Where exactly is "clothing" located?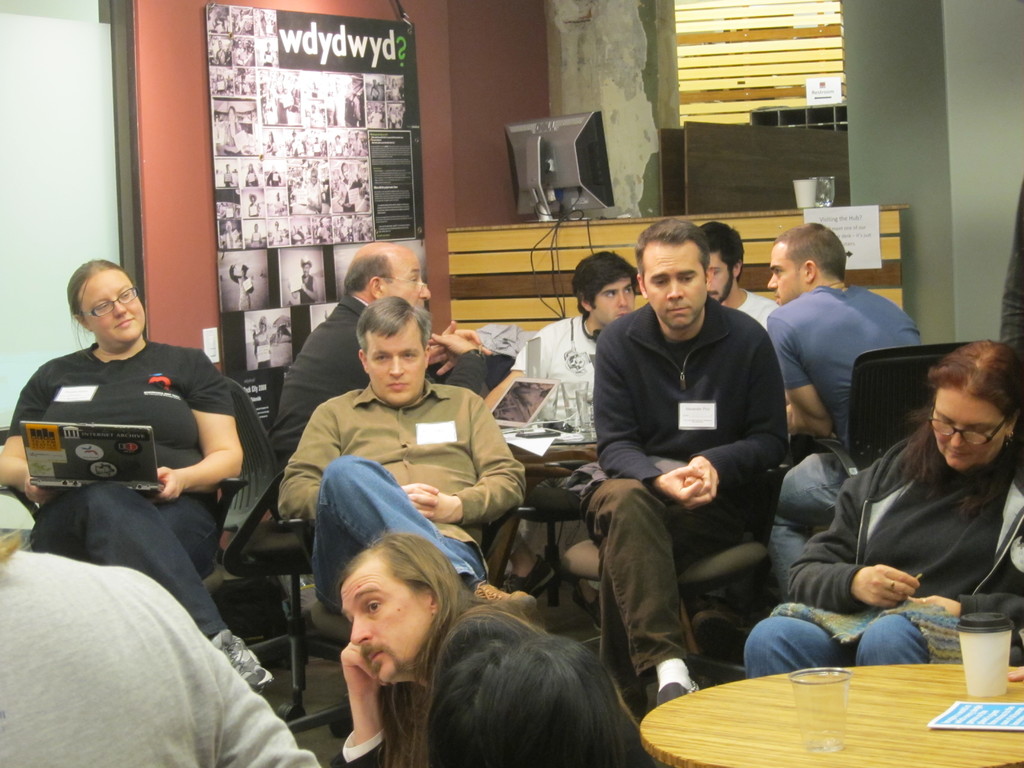
Its bounding box is left=281, top=372, right=530, bottom=611.
